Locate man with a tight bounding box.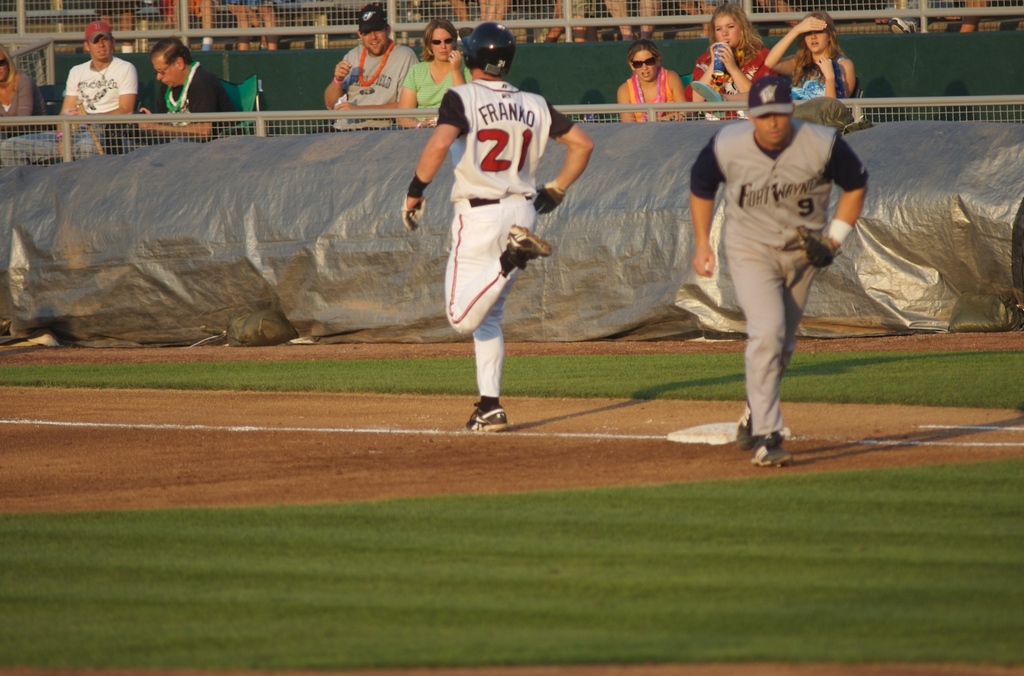
[401,20,596,427].
